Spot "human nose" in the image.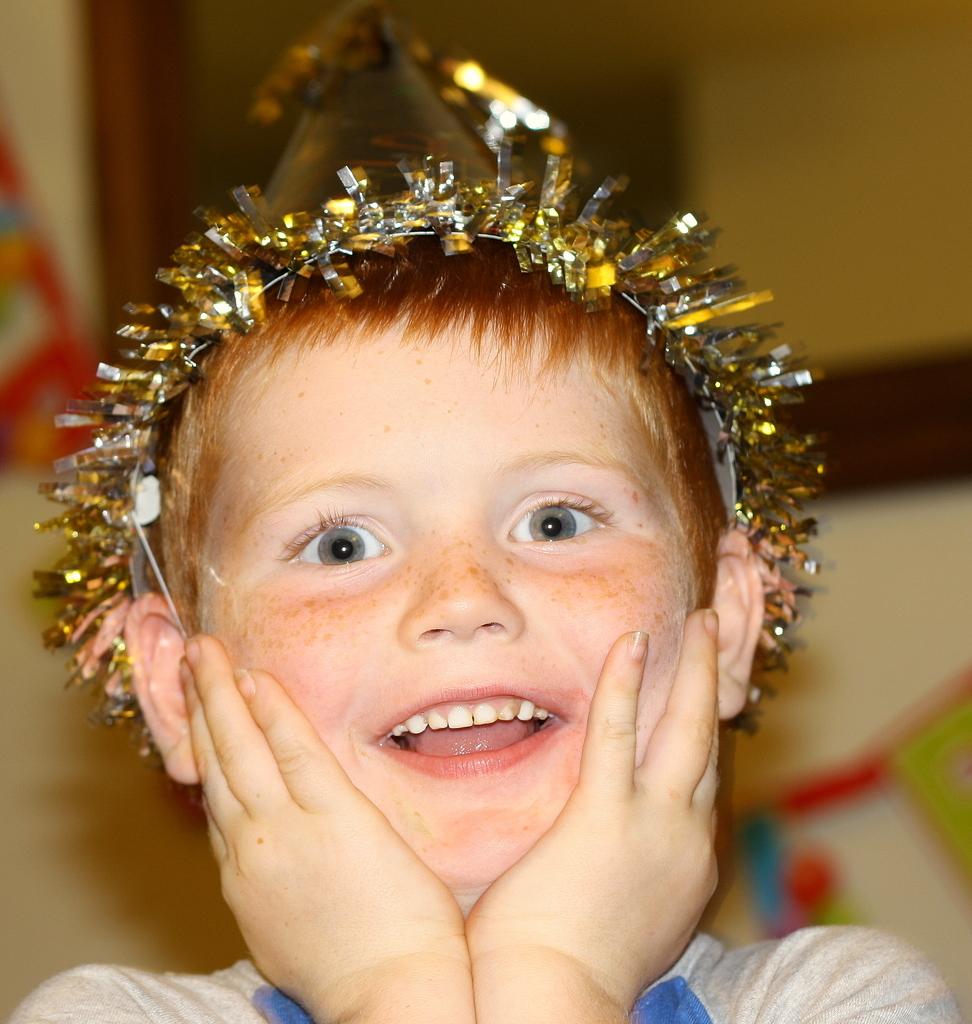
"human nose" found at <region>397, 514, 529, 645</region>.
